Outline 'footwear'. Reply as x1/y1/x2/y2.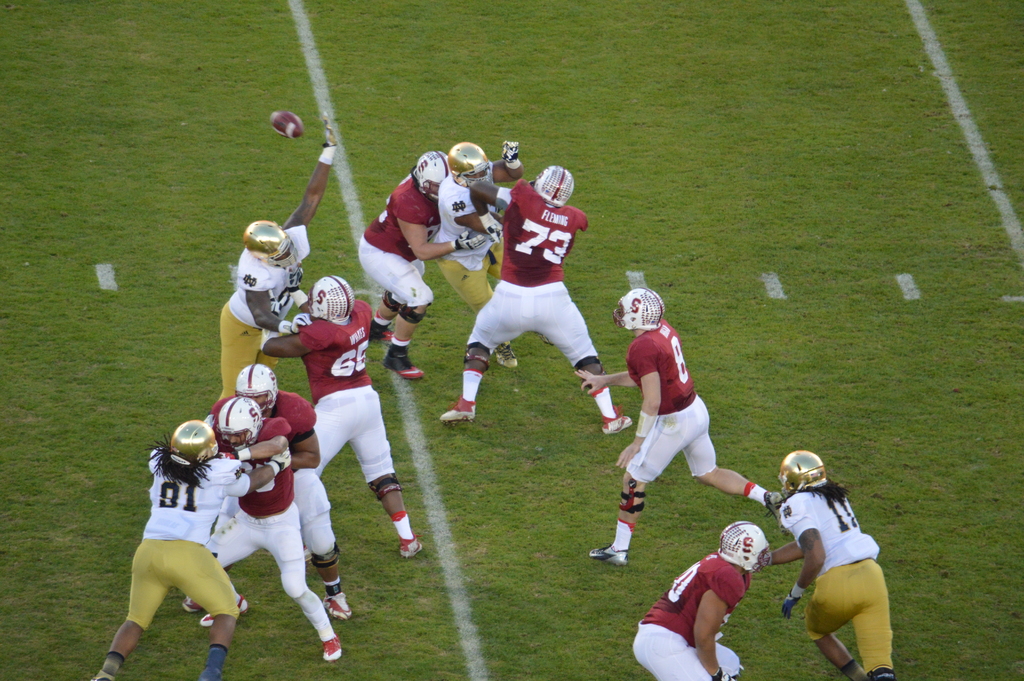
600/413/634/439.
